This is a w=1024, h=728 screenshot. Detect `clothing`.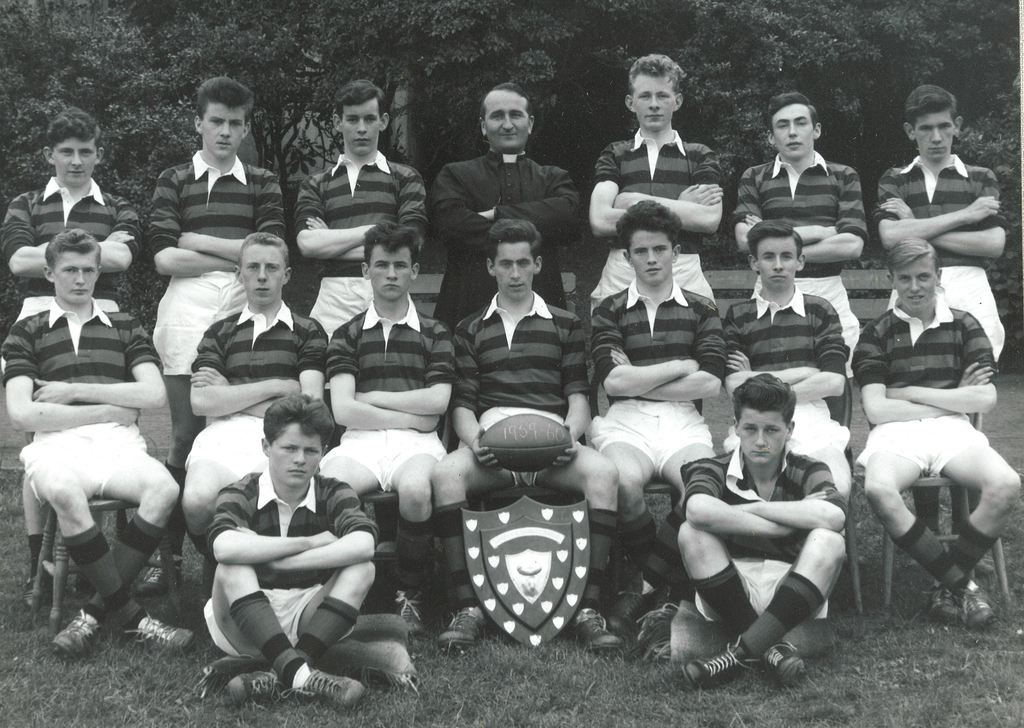
(left=731, top=572, right=819, bottom=665).
